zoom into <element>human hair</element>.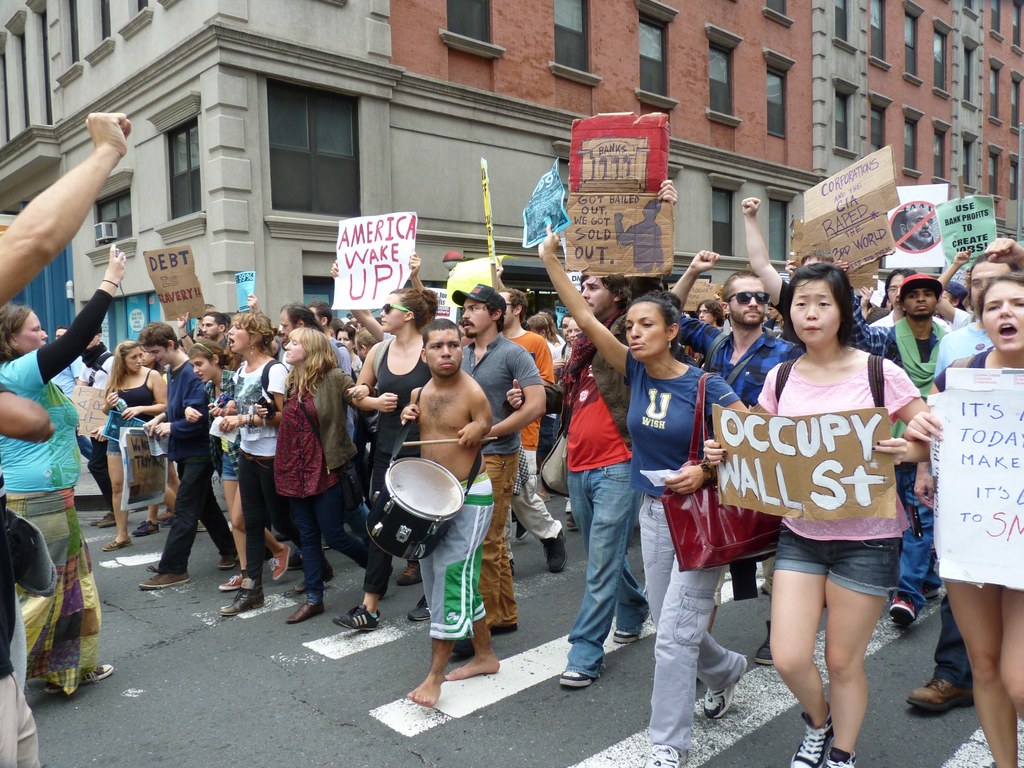
Zoom target: [580, 271, 632, 307].
